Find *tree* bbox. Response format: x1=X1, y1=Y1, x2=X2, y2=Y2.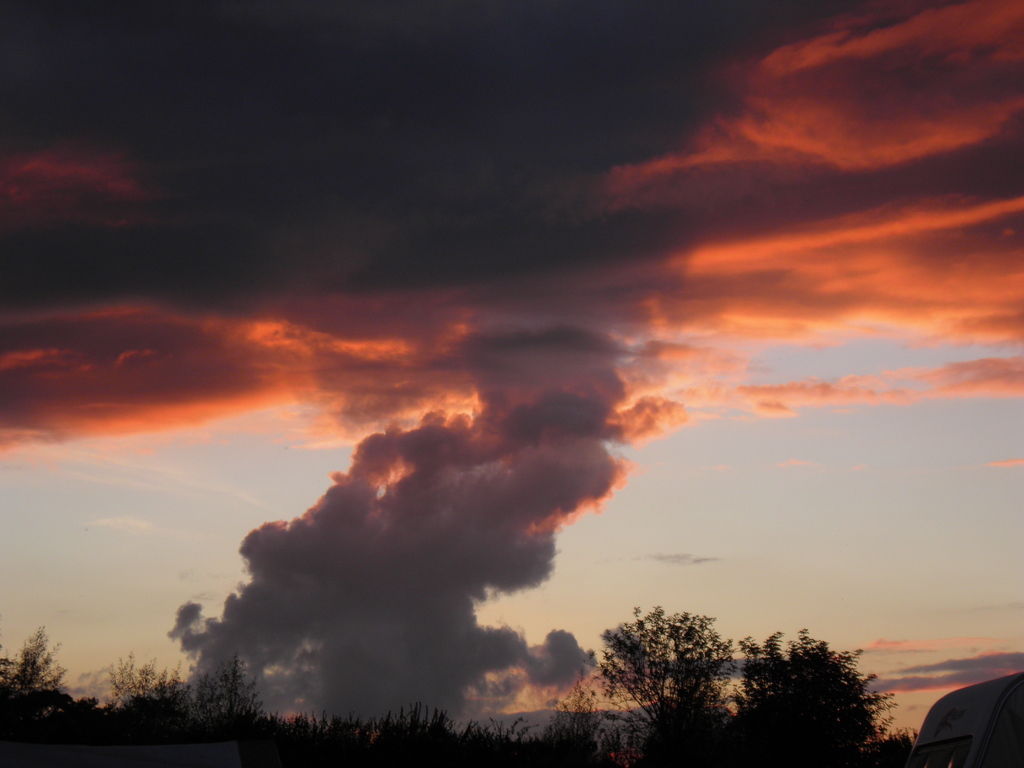
x1=731, y1=621, x2=900, y2=746.
